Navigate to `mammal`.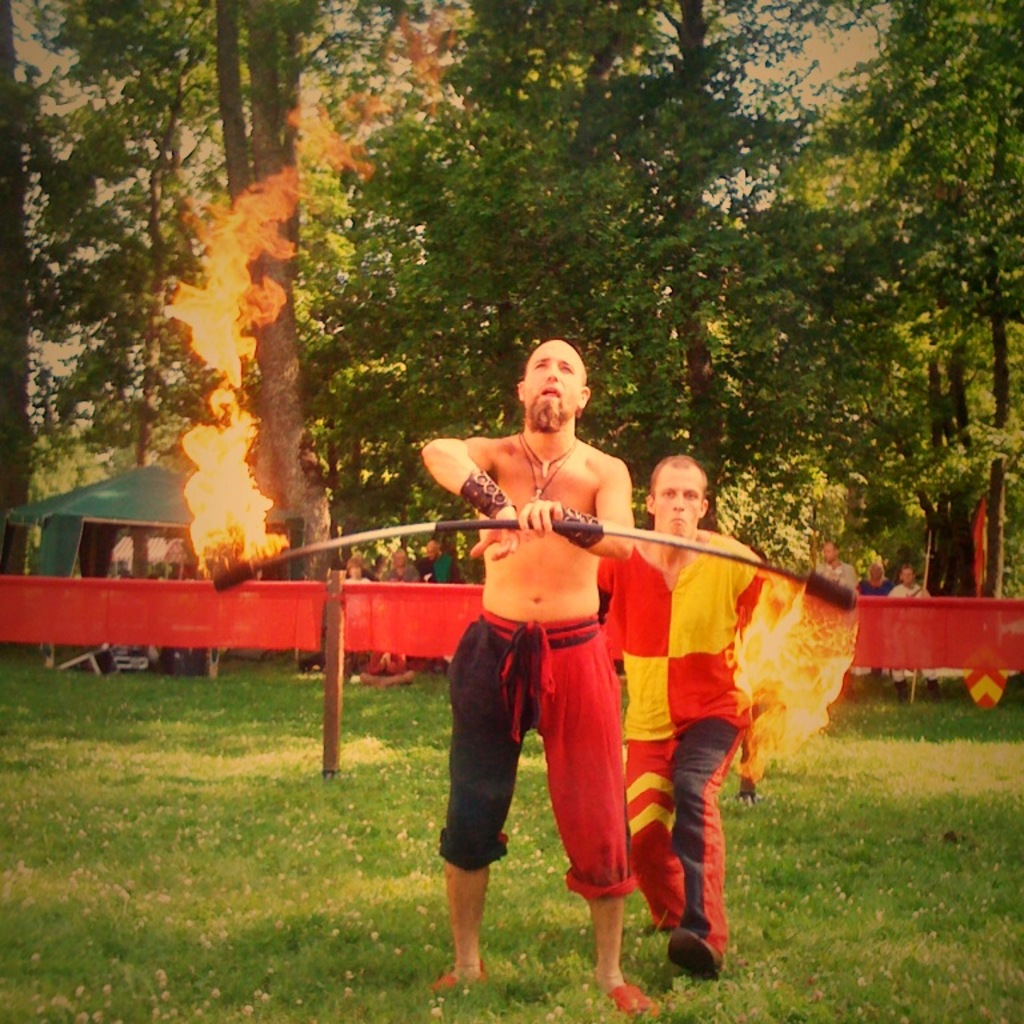
Navigation target: (347, 556, 373, 581).
